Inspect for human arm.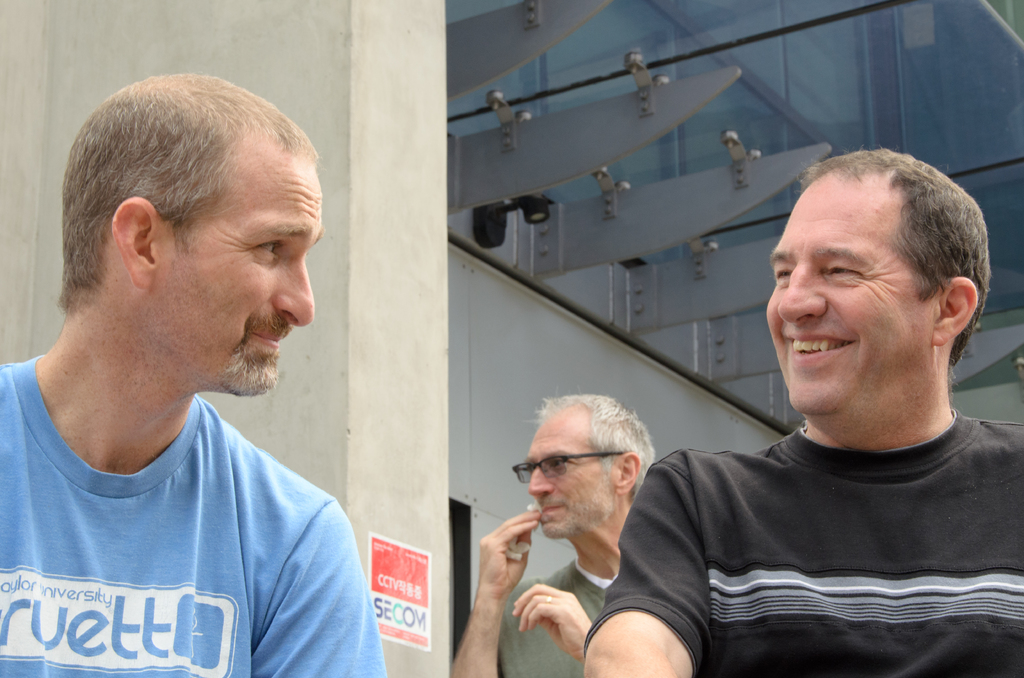
Inspection: (x1=513, y1=577, x2=595, y2=658).
